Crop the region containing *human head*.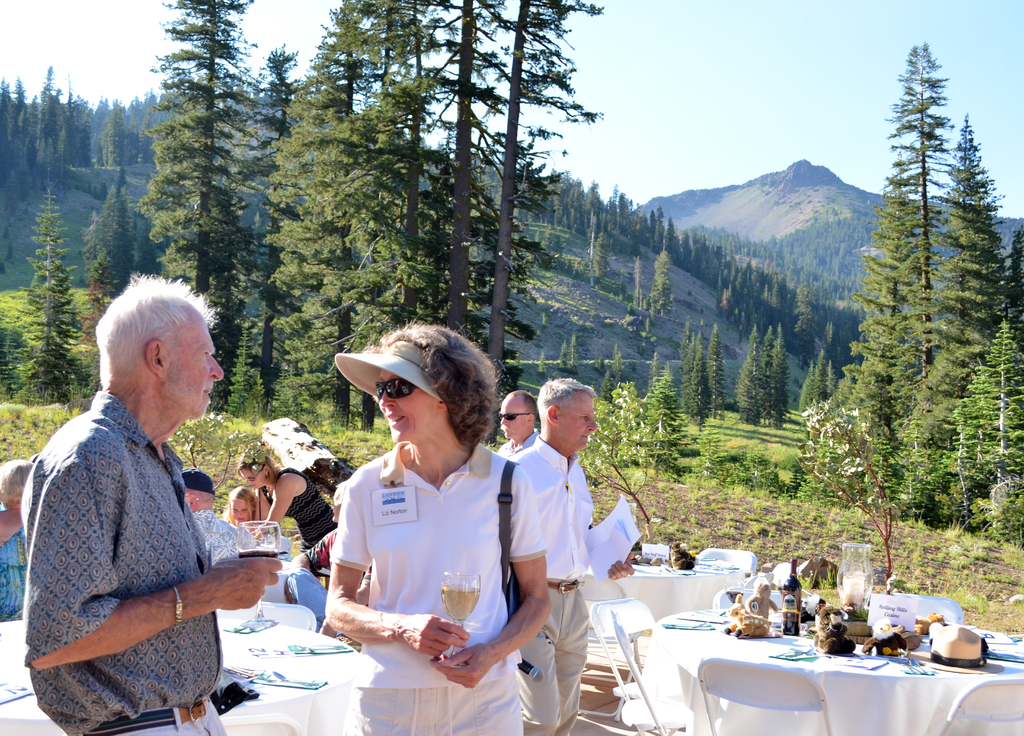
Crop region: box=[374, 321, 486, 447].
